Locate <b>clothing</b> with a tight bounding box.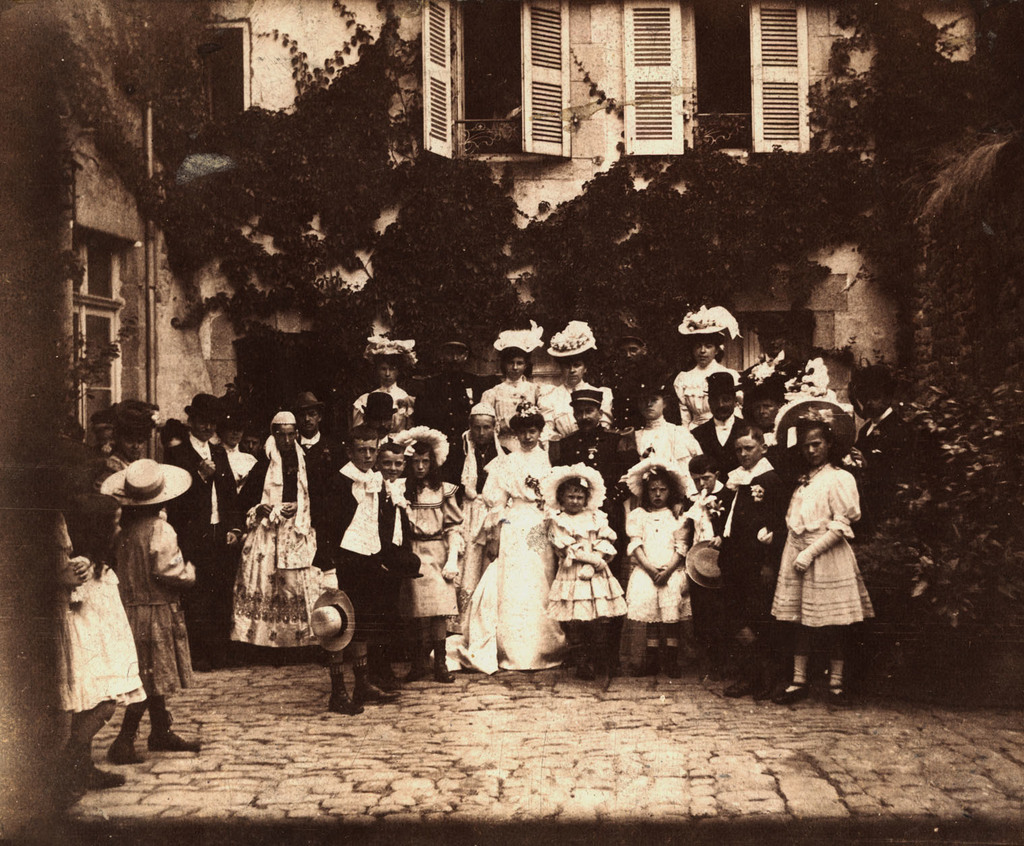
113:509:187:698.
